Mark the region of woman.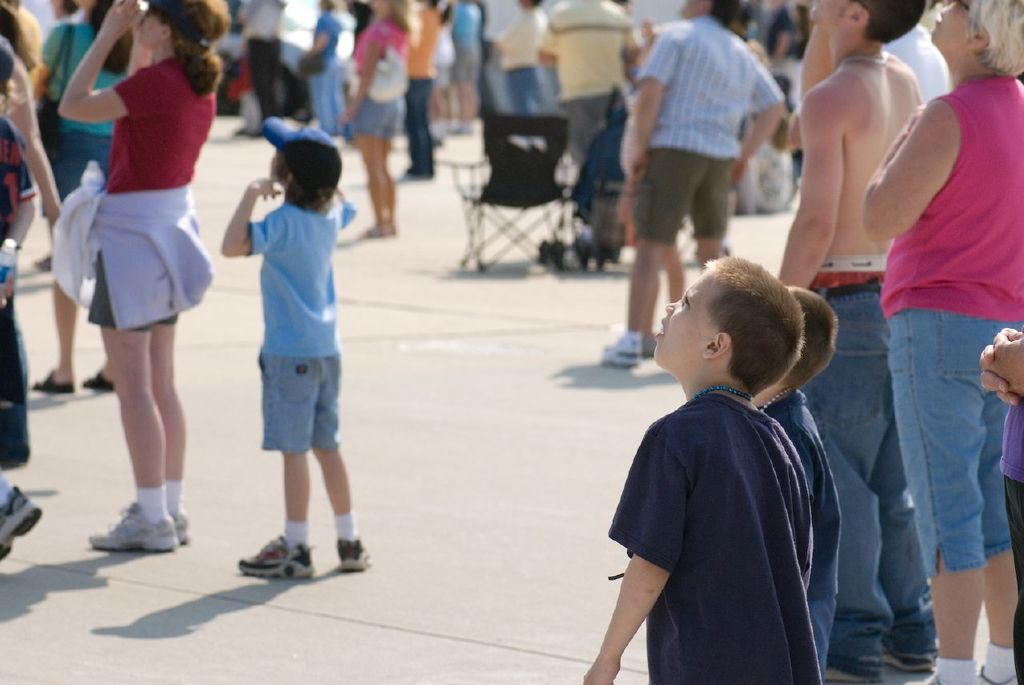
Region: bbox=(22, 0, 138, 395).
